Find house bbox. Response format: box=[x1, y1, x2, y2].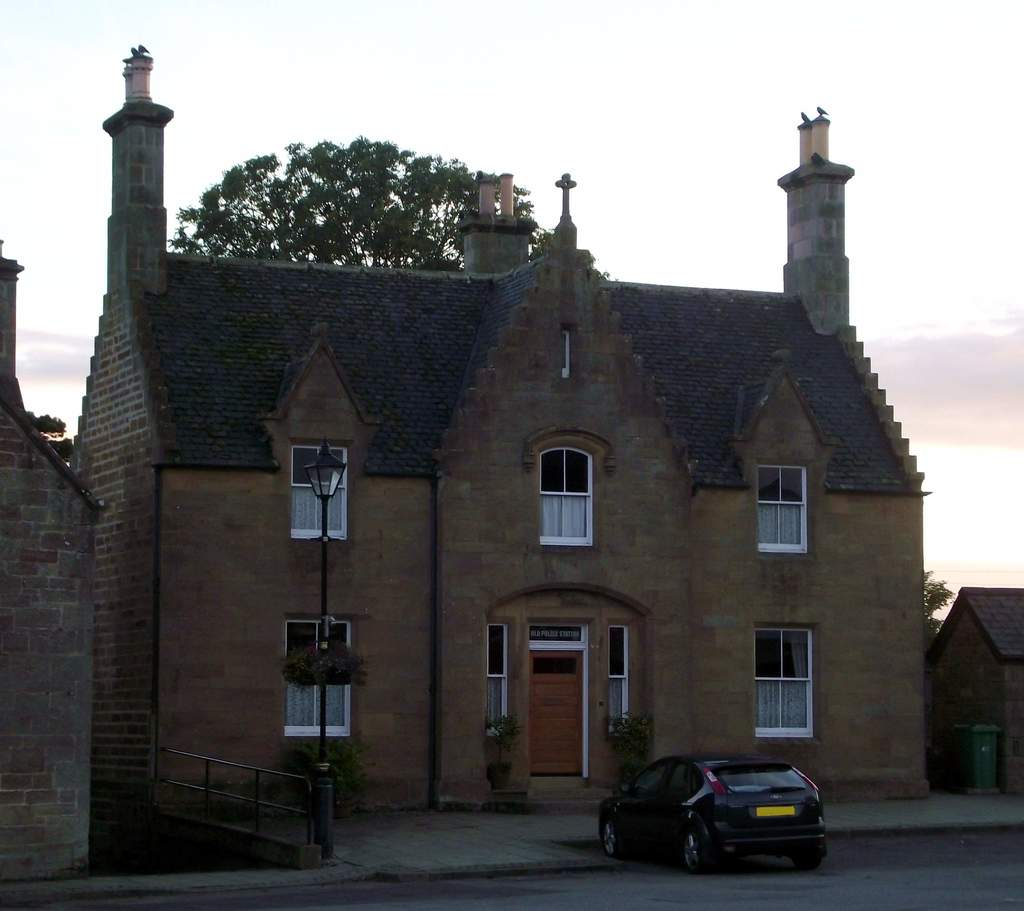
box=[45, 100, 921, 844].
